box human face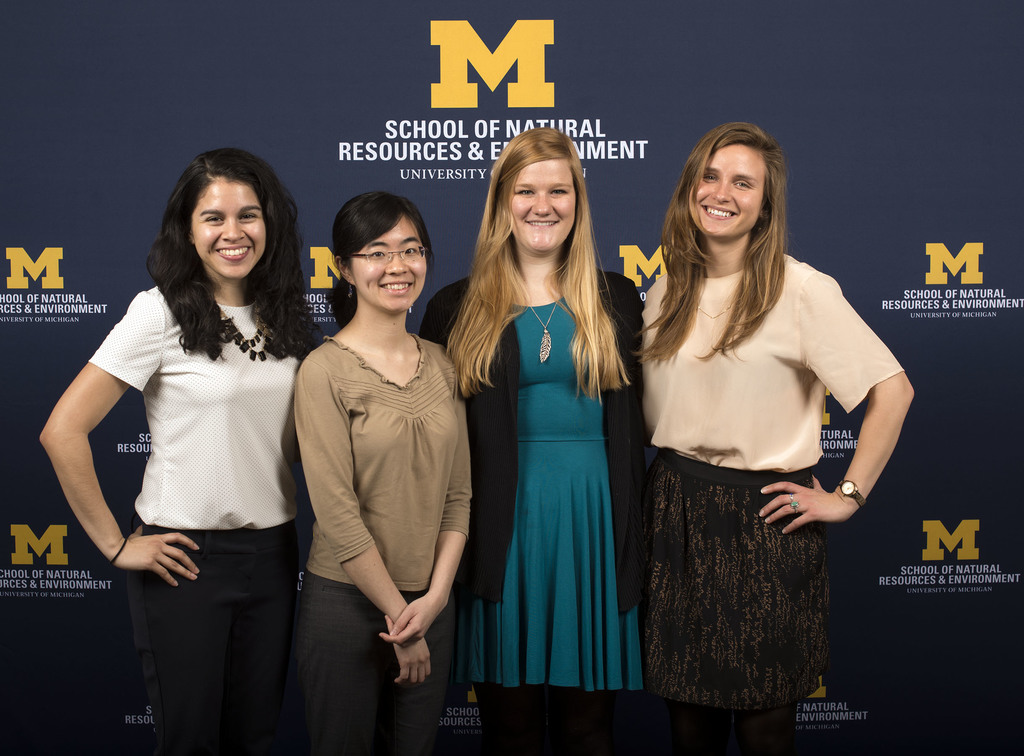
[350,214,430,310]
